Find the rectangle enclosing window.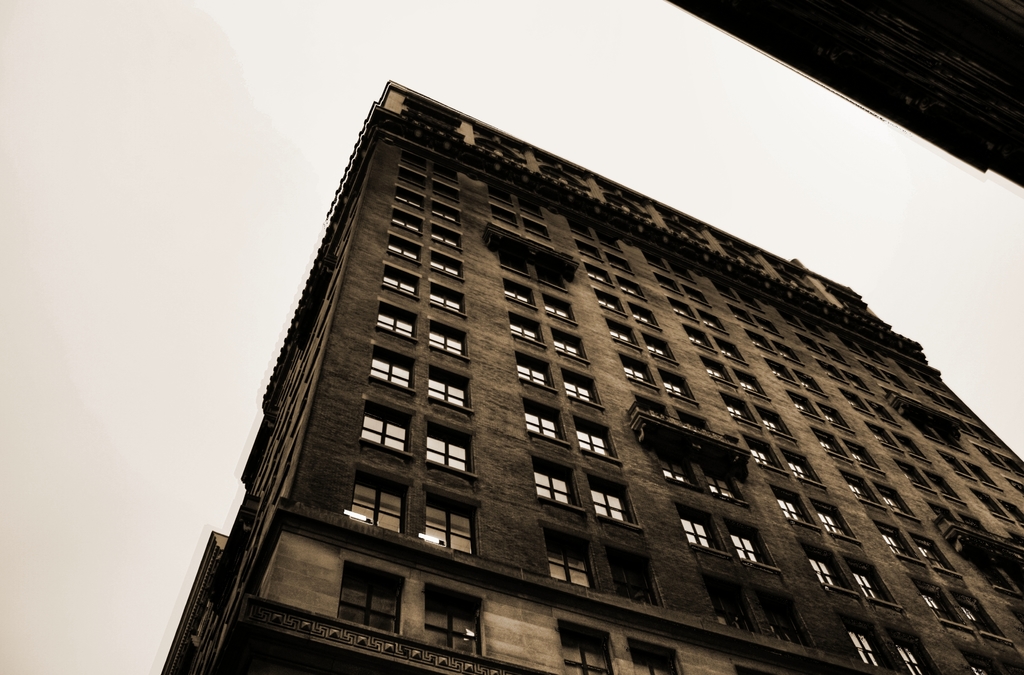
<bbox>662, 457, 691, 485</bbox>.
